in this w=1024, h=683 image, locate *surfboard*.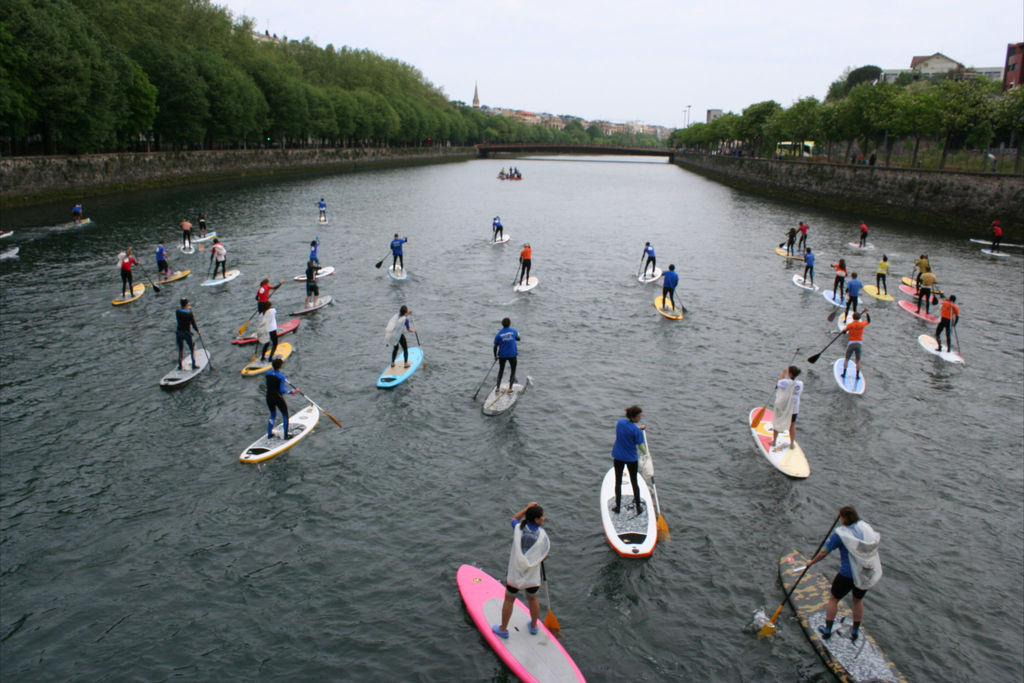
Bounding box: Rect(835, 359, 868, 395).
